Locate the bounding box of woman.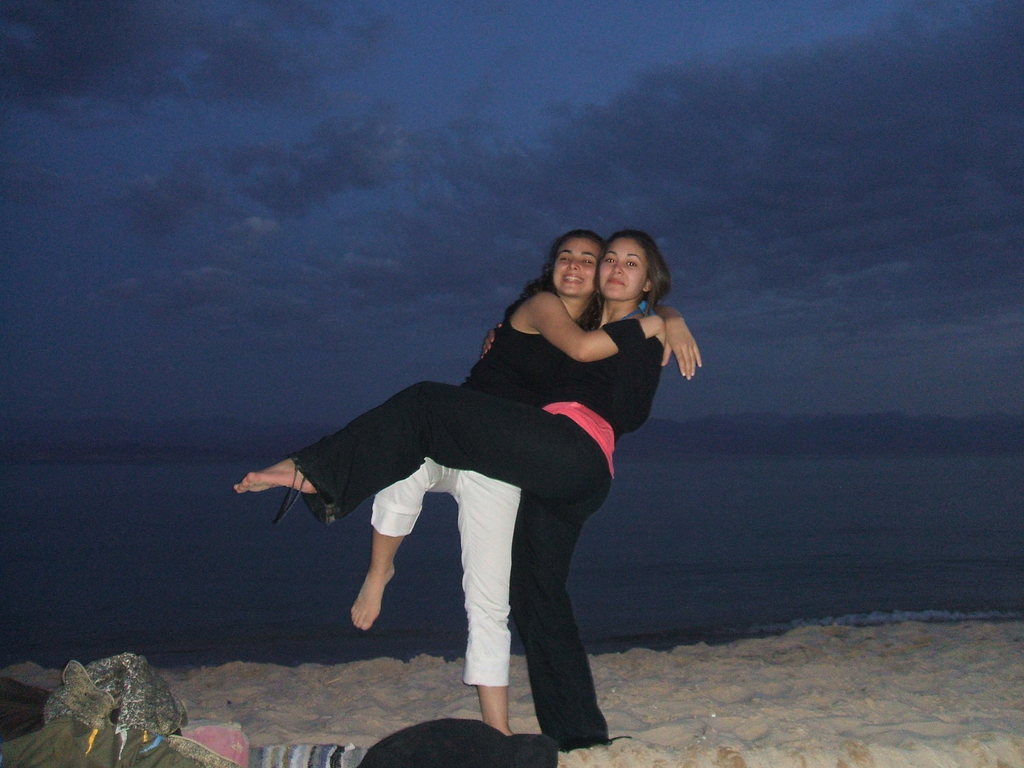
Bounding box: 233, 234, 668, 754.
